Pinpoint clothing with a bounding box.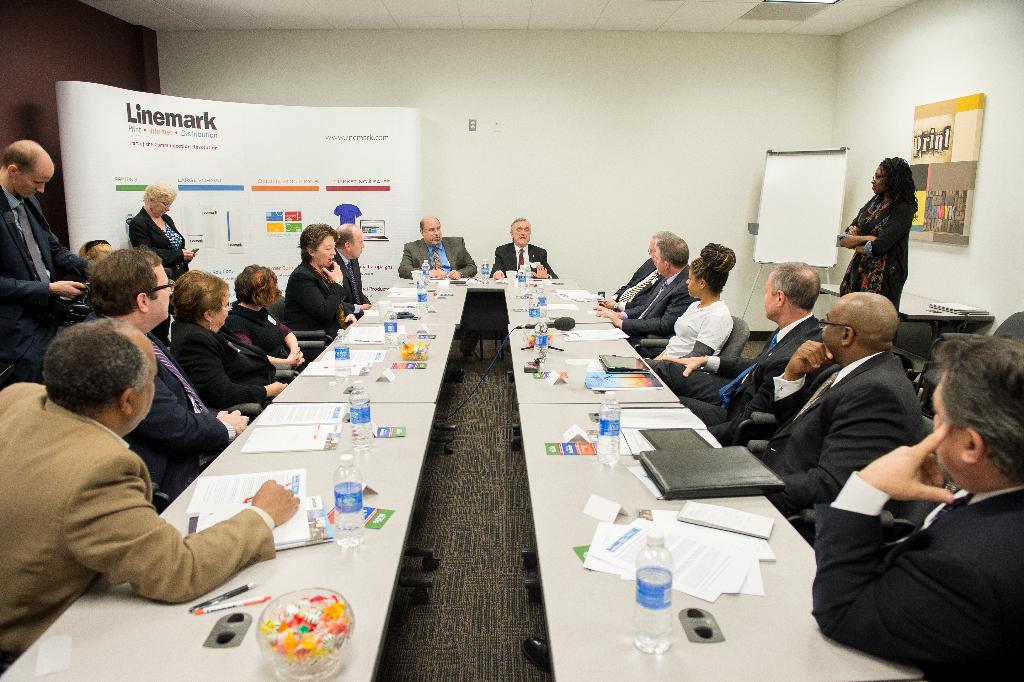
region(168, 315, 280, 420).
